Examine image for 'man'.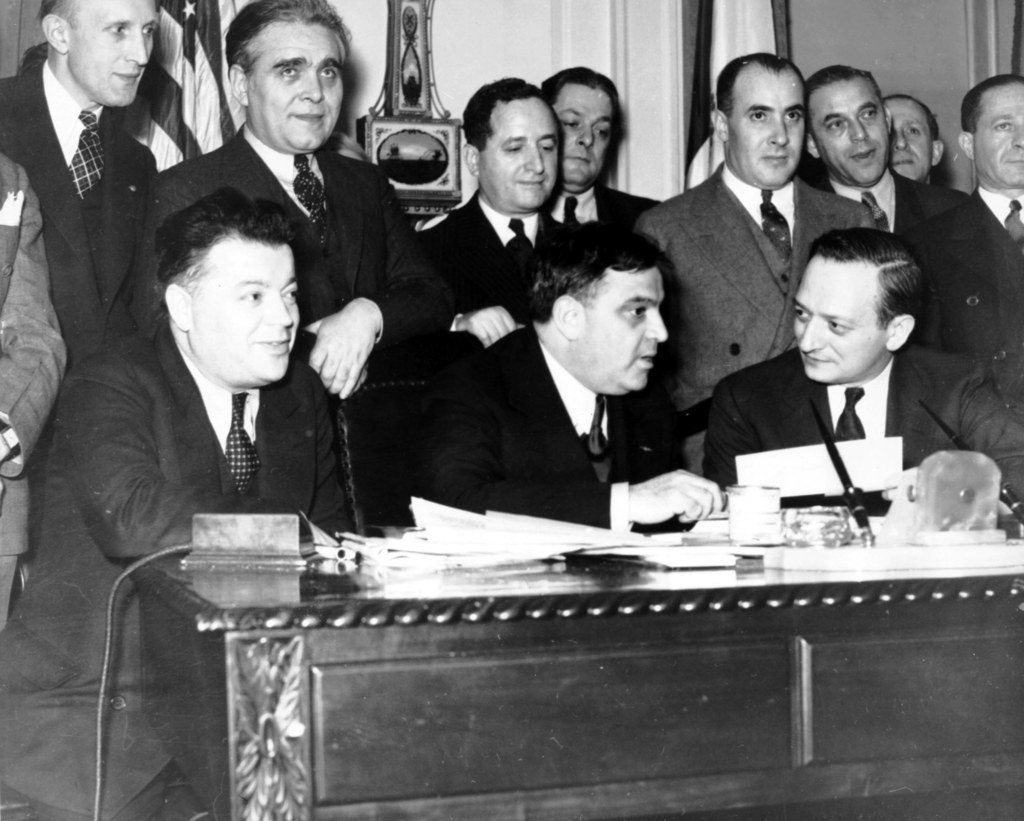
Examination result: BBox(618, 43, 897, 435).
